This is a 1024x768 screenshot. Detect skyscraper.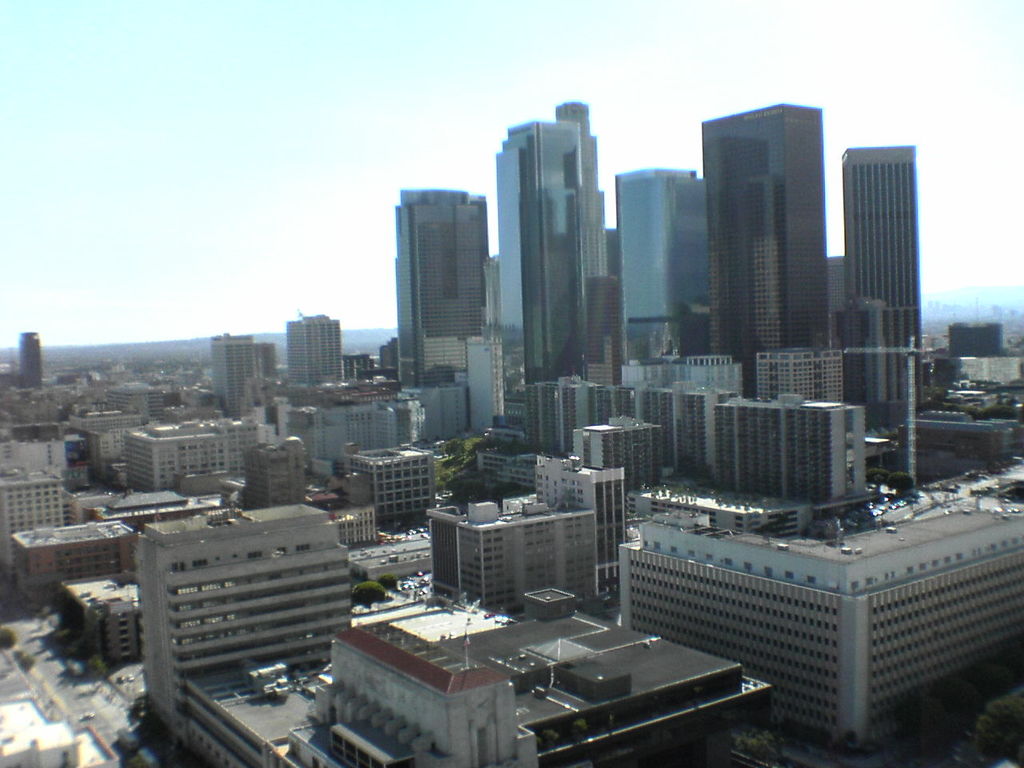
210, 334, 279, 417.
